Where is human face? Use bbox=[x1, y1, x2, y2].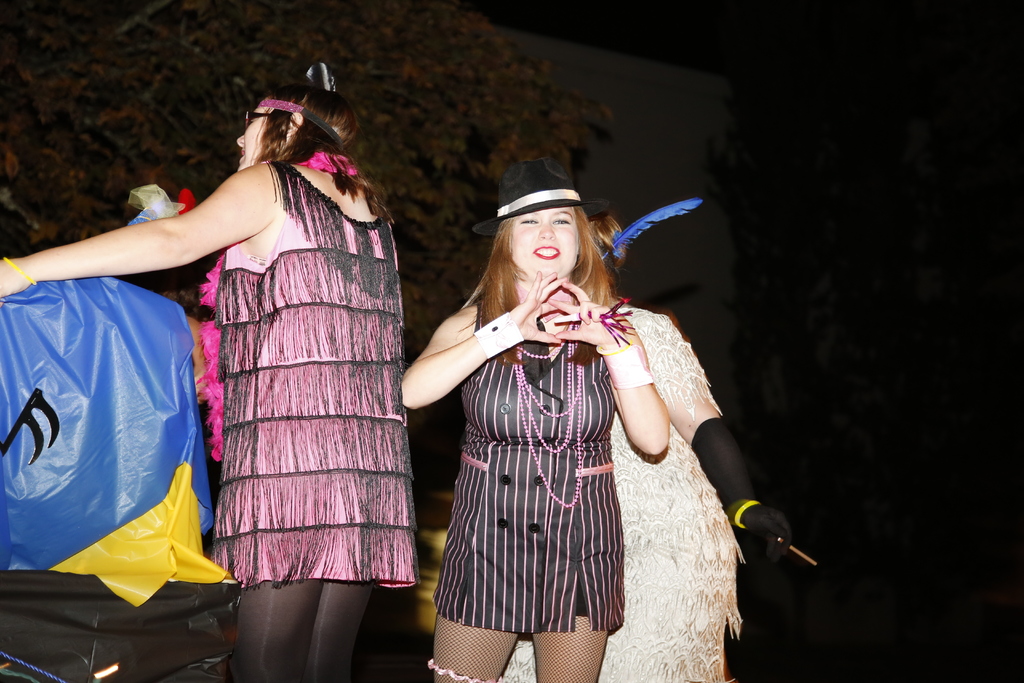
bbox=[236, 106, 264, 170].
